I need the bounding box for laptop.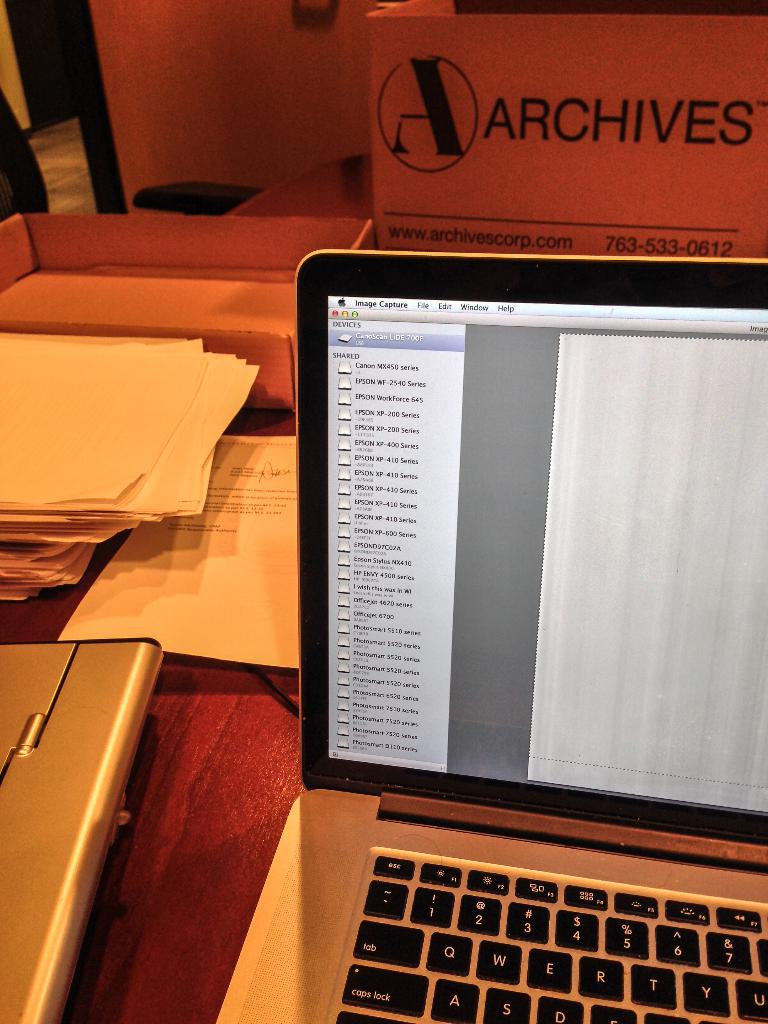
Here it is: [211, 244, 767, 1023].
